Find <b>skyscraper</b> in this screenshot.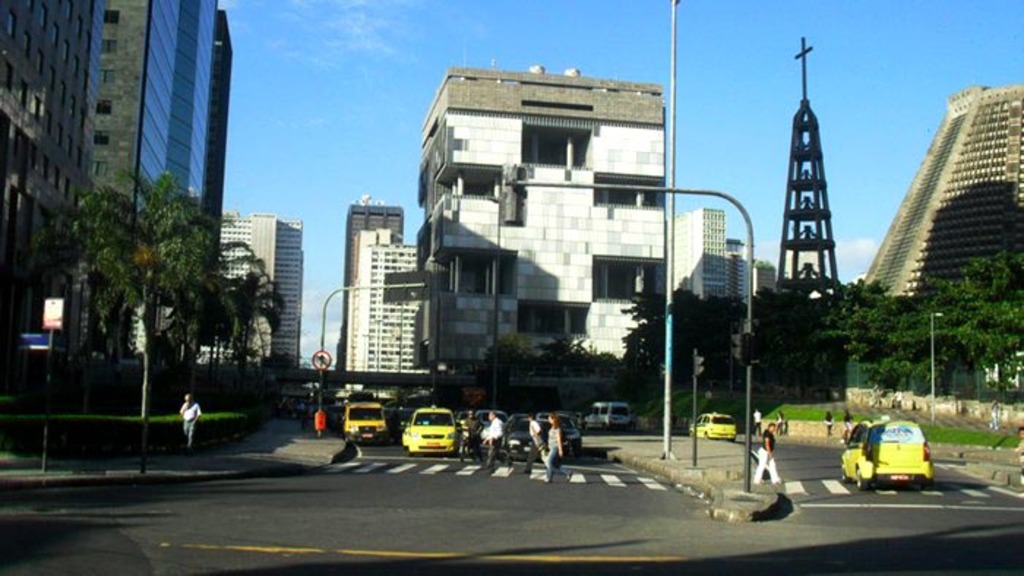
The bounding box for <b>skyscraper</b> is 827, 89, 1023, 313.
